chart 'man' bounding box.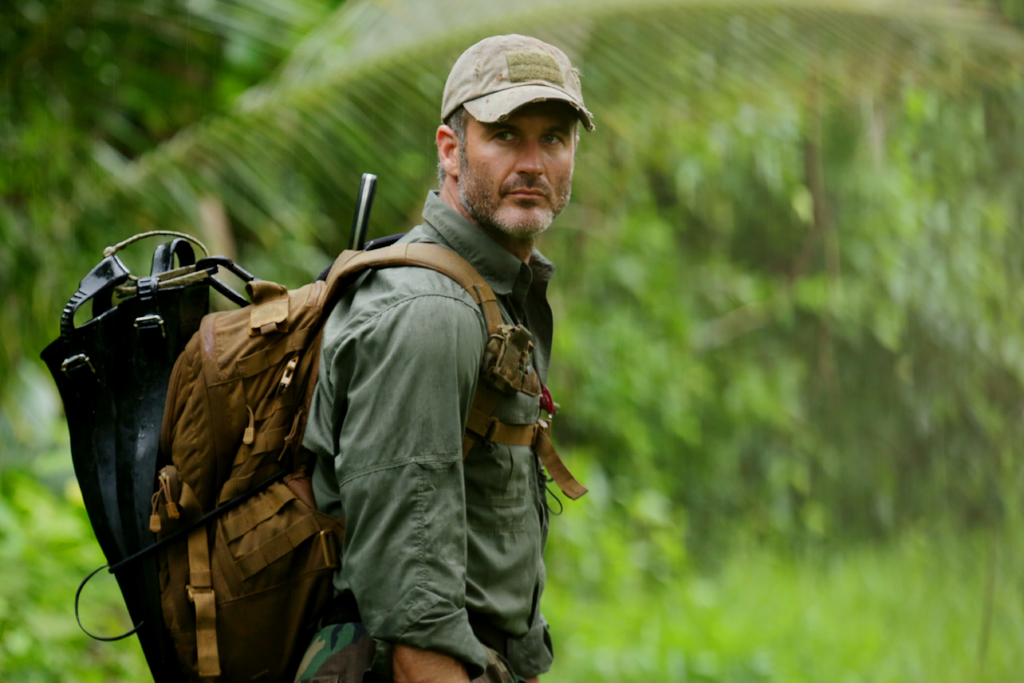
Charted: pyautogui.locateOnScreen(70, 70, 593, 682).
